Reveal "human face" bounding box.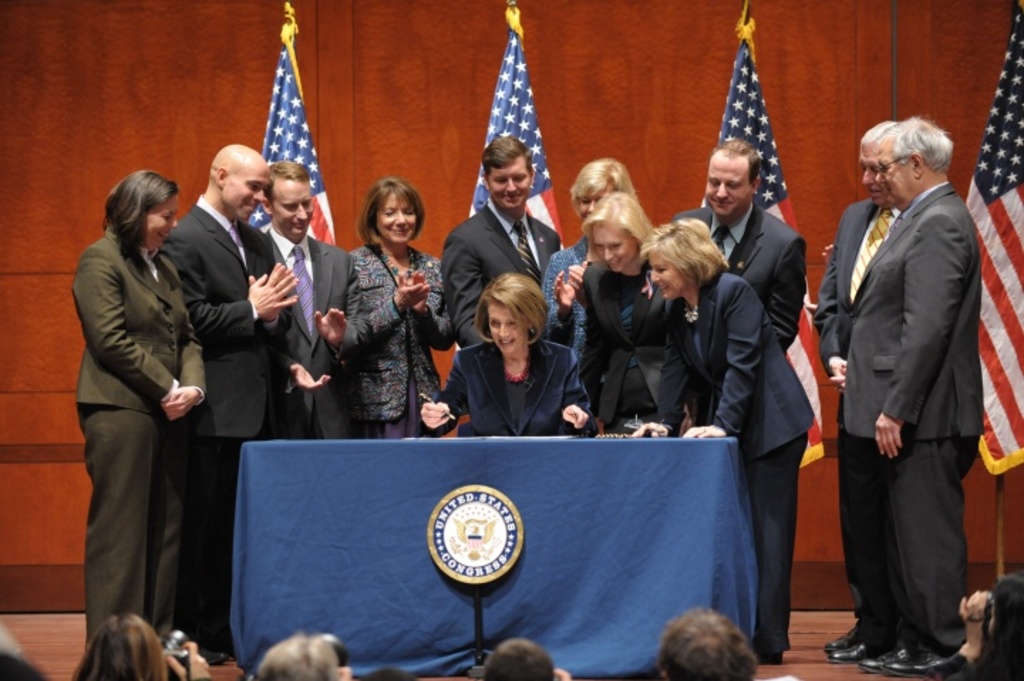
Revealed: [489, 163, 535, 203].
